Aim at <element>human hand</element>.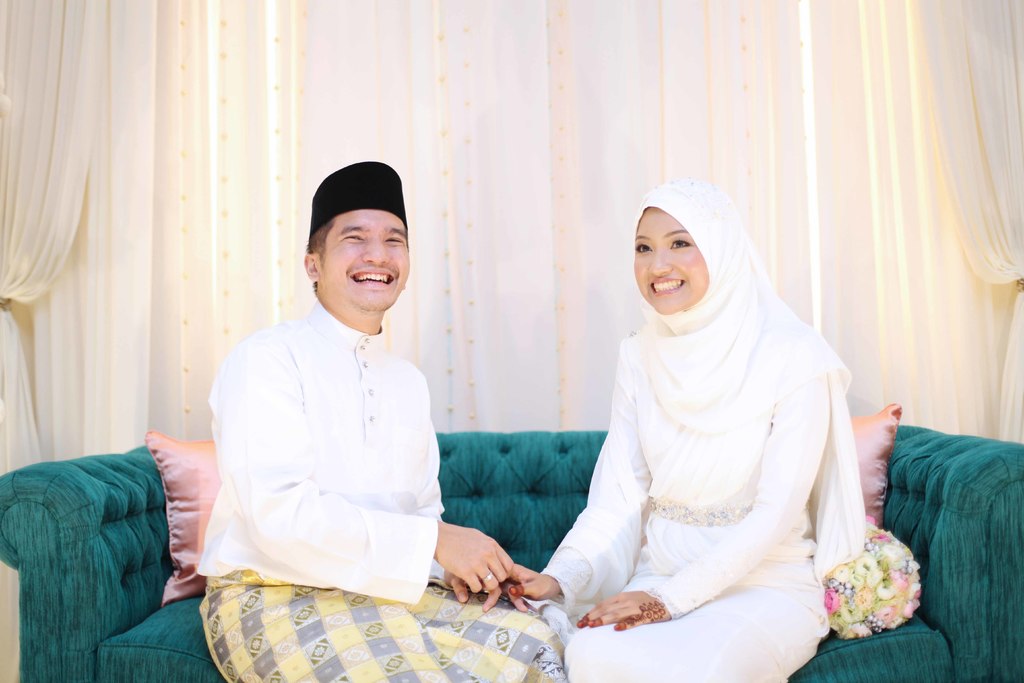
Aimed at (left=484, top=564, right=561, bottom=614).
